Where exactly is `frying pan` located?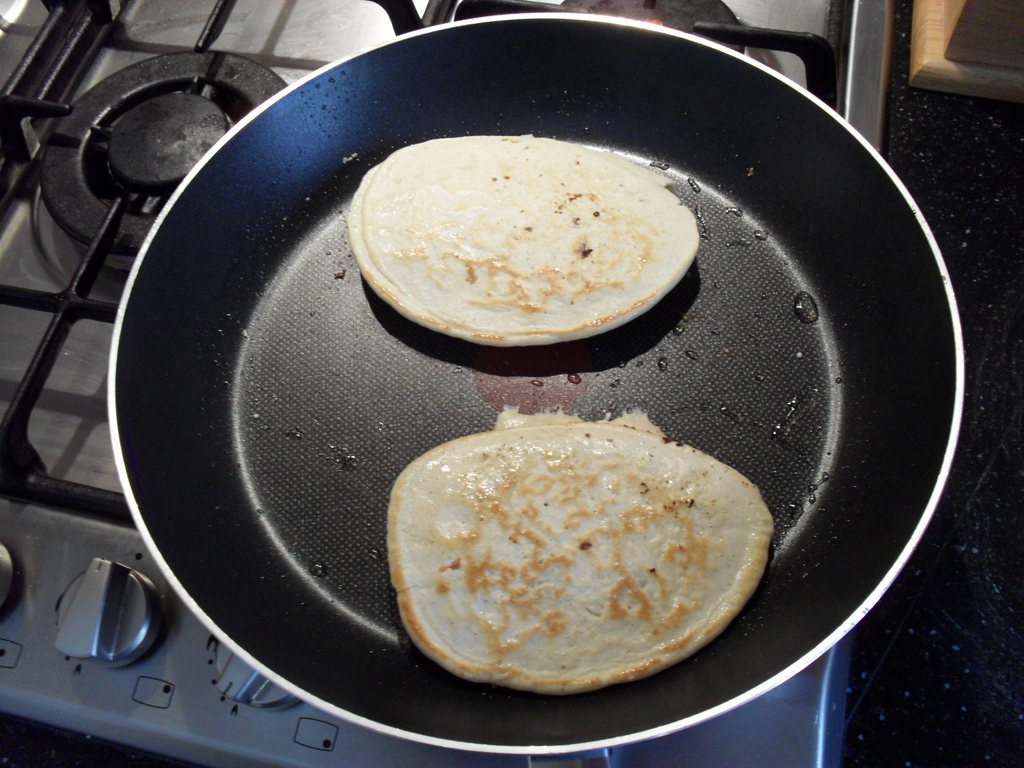
Its bounding box is BBox(17, 14, 998, 757).
